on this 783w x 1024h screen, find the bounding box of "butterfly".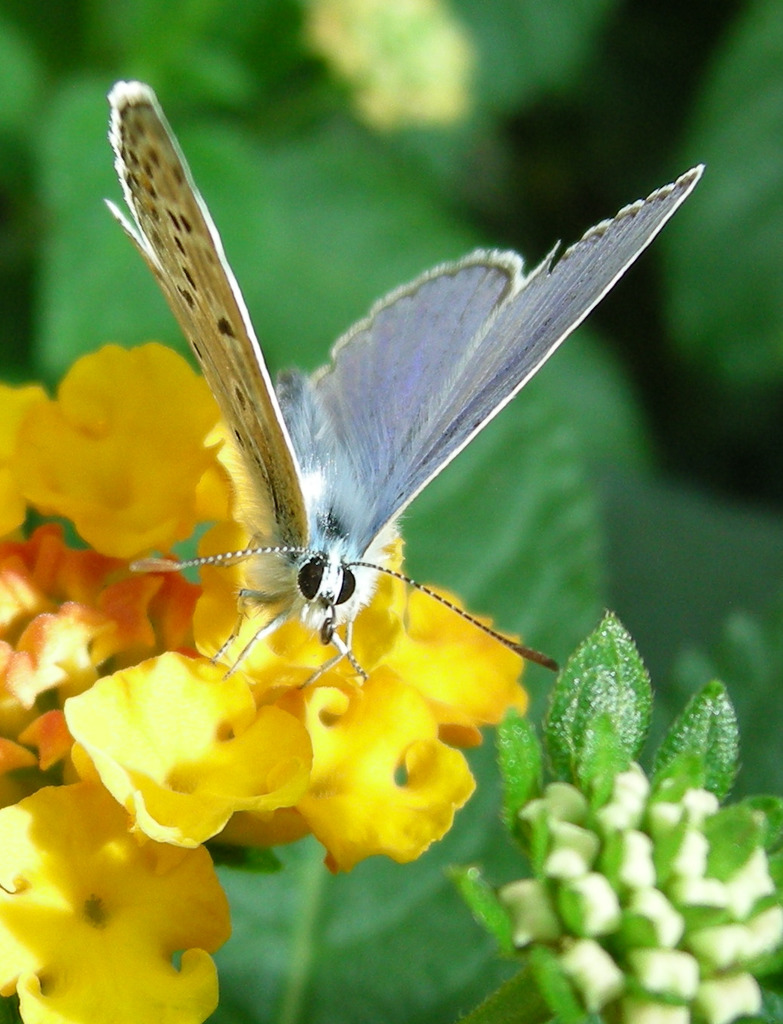
Bounding box: (left=84, top=115, right=695, bottom=753).
